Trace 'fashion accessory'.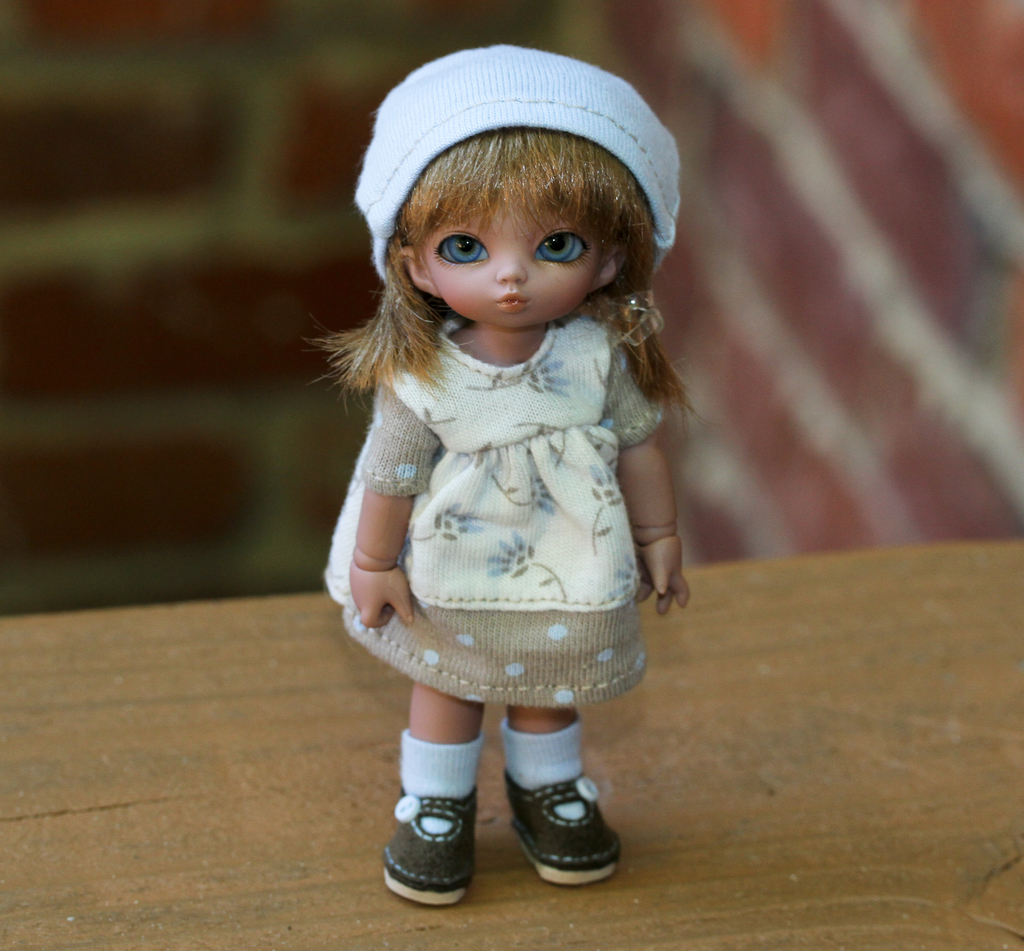
Traced to {"left": 621, "top": 295, "right": 666, "bottom": 351}.
